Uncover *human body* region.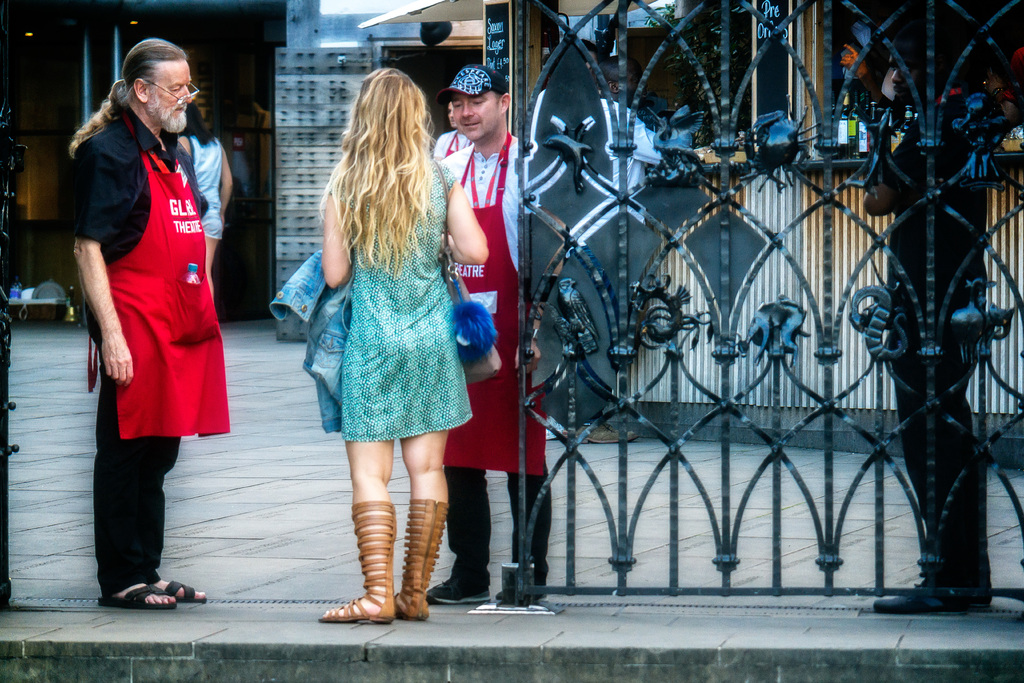
Uncovered: x1=177 y1=133 x2=225 y2=296.
